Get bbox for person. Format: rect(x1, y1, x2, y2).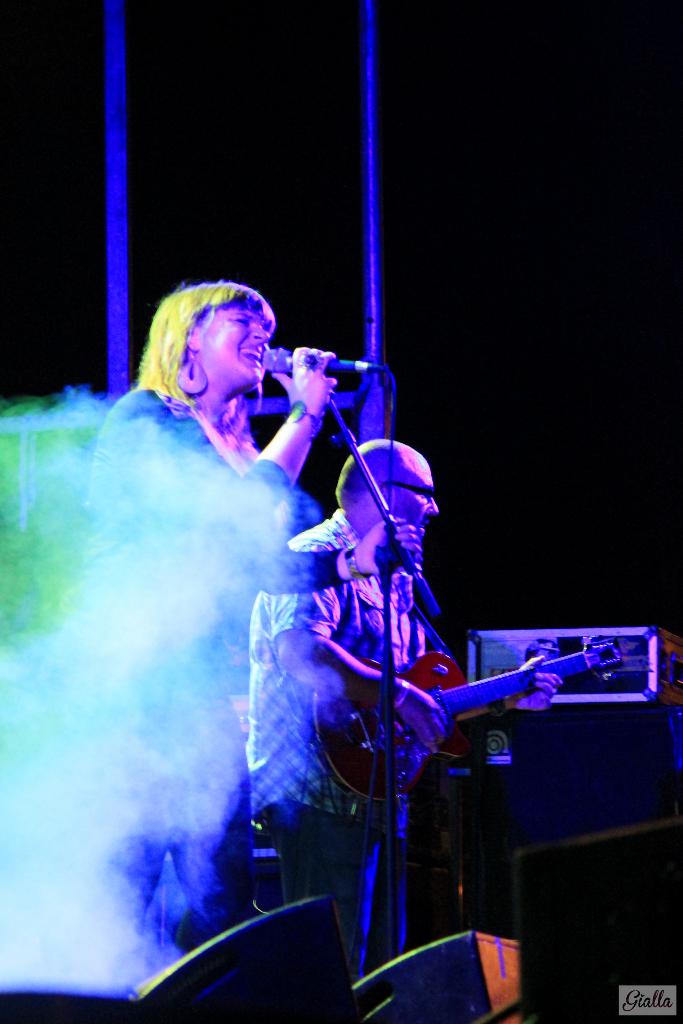
rect(90, 275, 420, 950).
